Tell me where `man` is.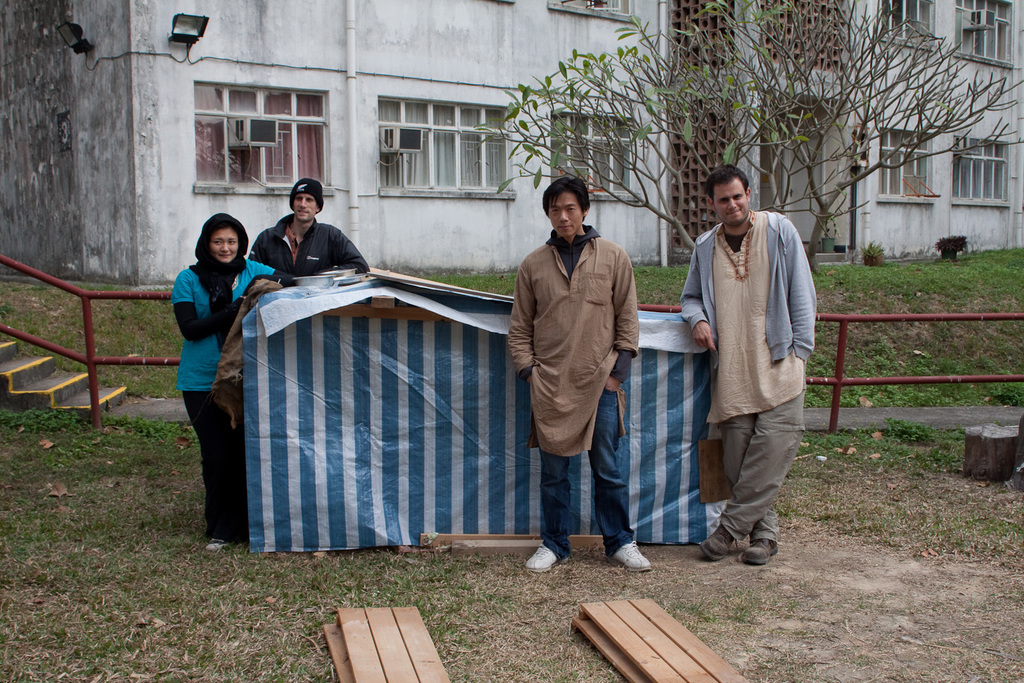
`man` is at crop(677, 171, 819, 576).
